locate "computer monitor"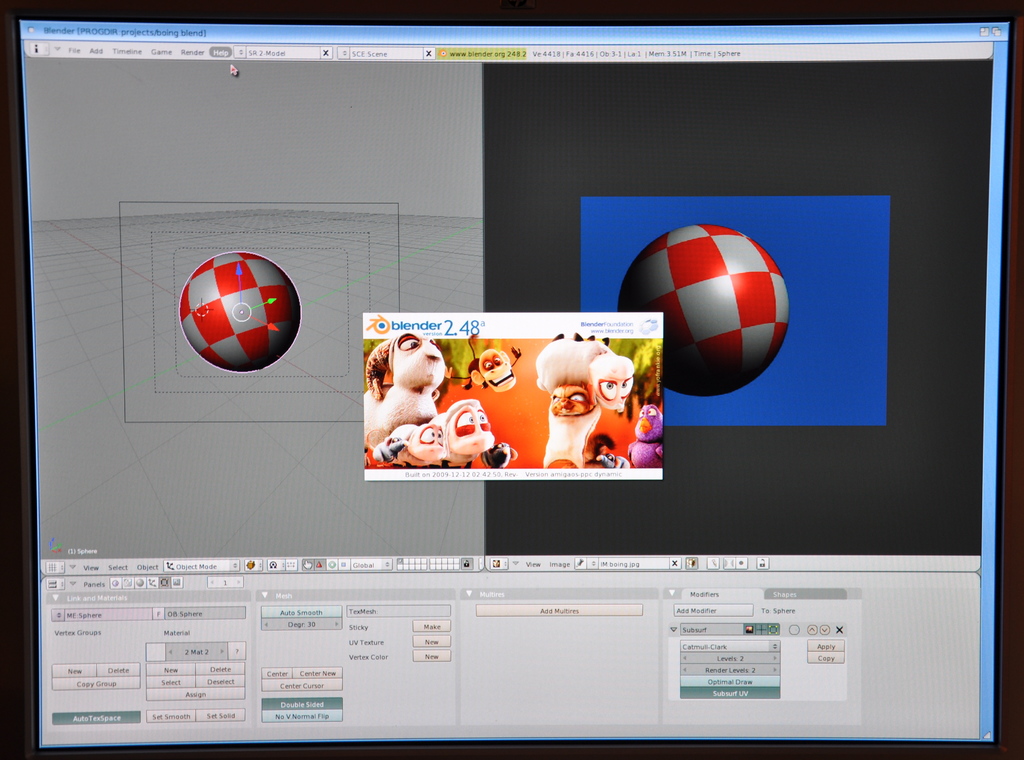
<box>0,0,1023,759</box>
